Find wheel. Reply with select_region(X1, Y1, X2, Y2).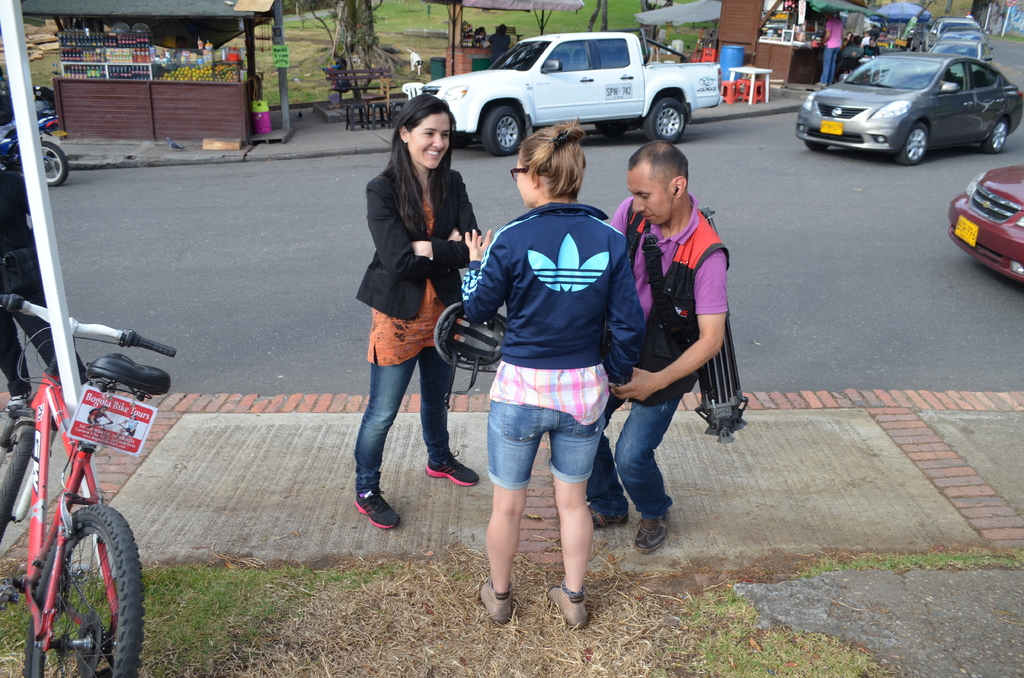
select_region(35, 140, 68, 190).
